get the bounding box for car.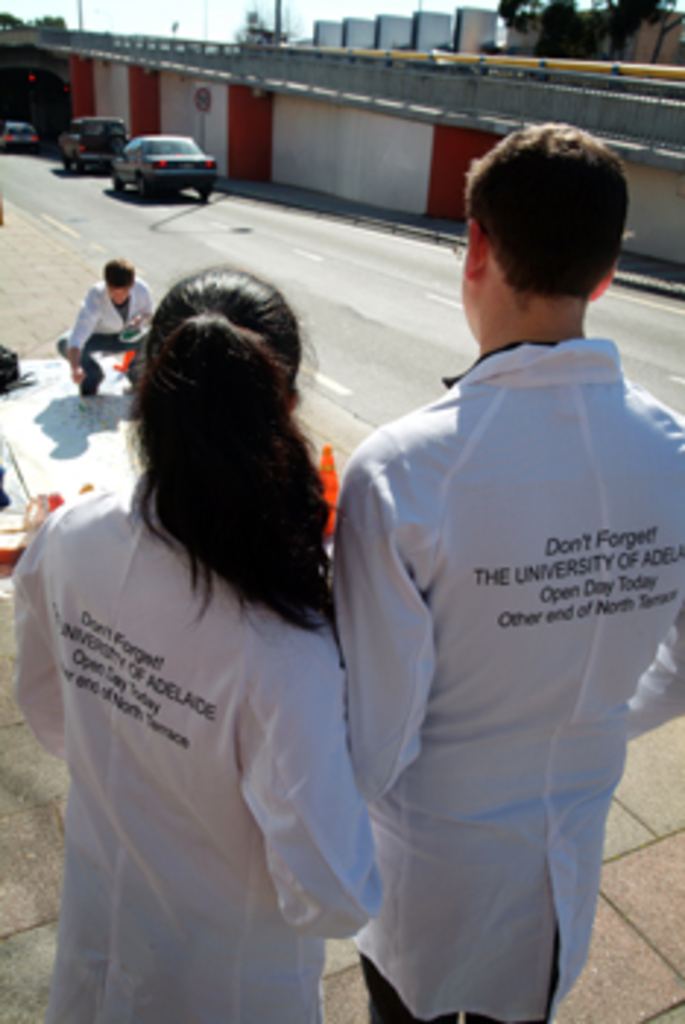
bbox(0, 117, 38, 138).
